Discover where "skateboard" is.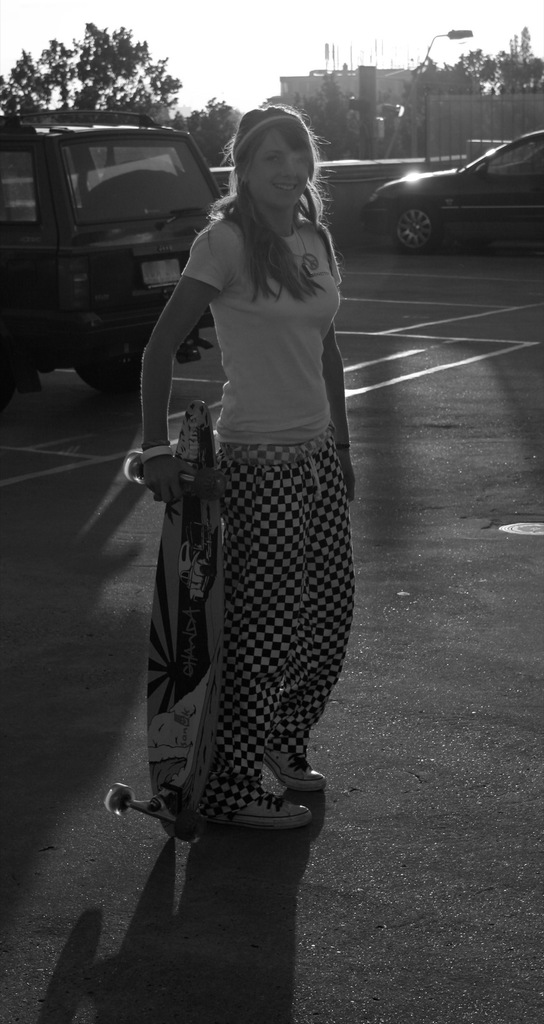
Discovered at 106 401 230 845.
